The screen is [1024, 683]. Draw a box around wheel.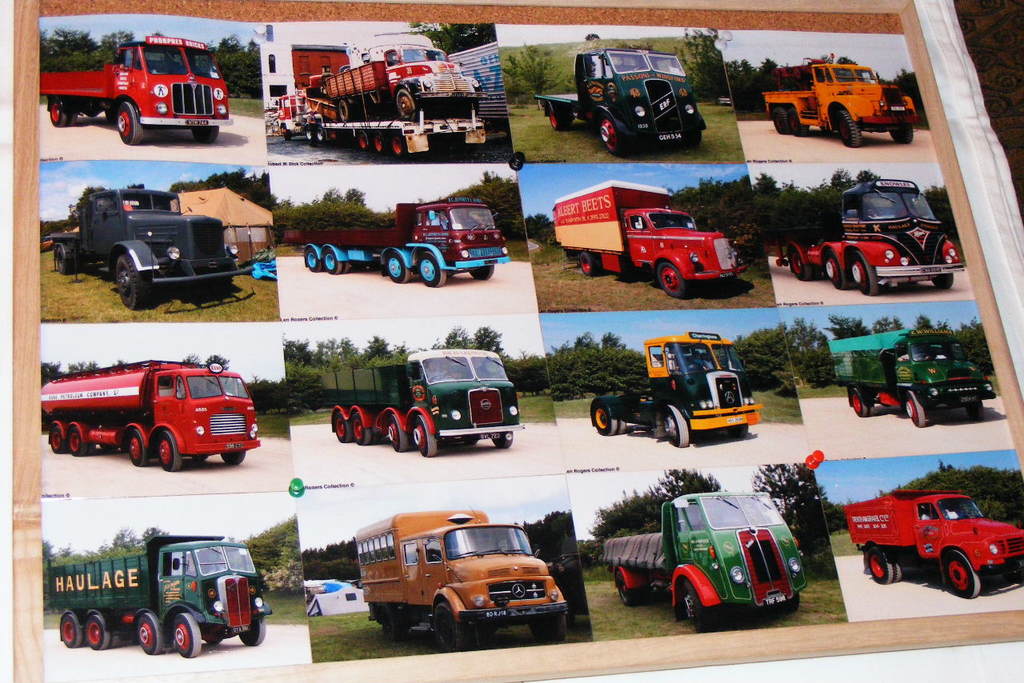
339, 263, 351, 274.
